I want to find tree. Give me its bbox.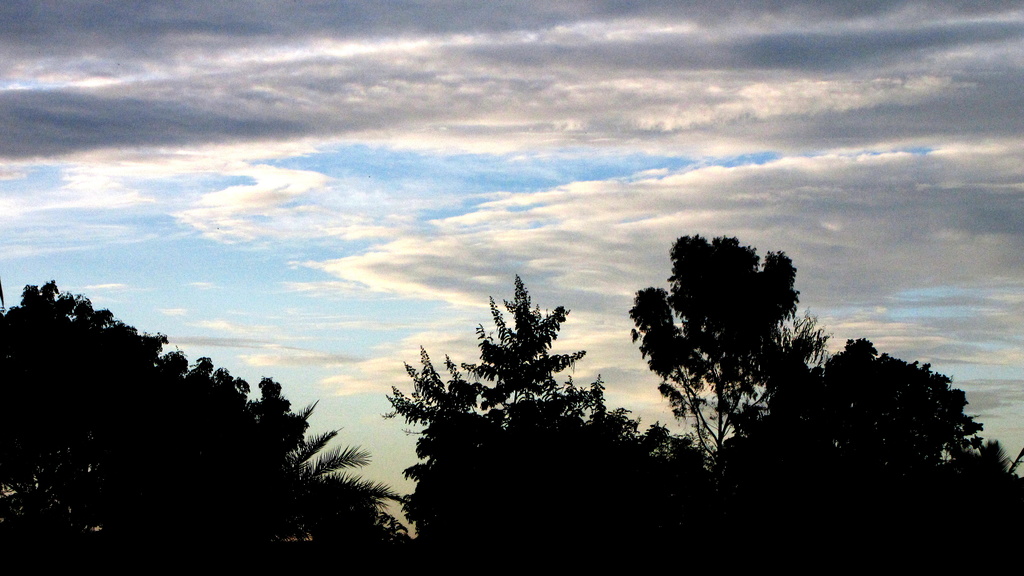
rect(618, 211, 850, 484).
